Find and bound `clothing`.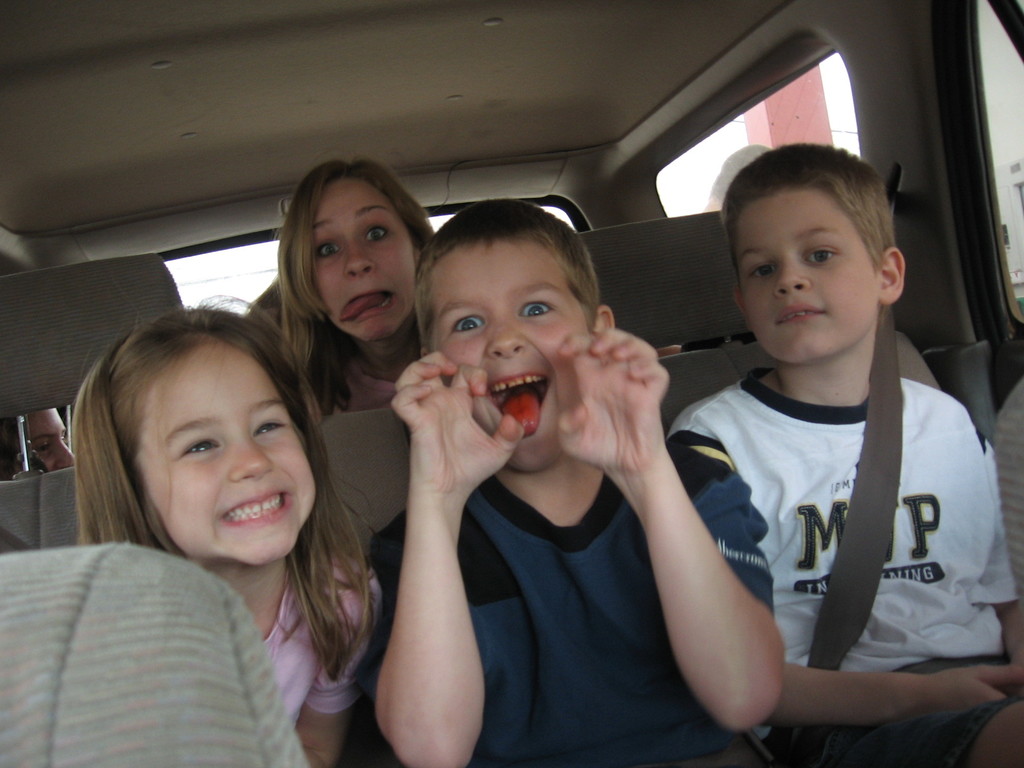
Bound: 328, 358, 396, 416.
